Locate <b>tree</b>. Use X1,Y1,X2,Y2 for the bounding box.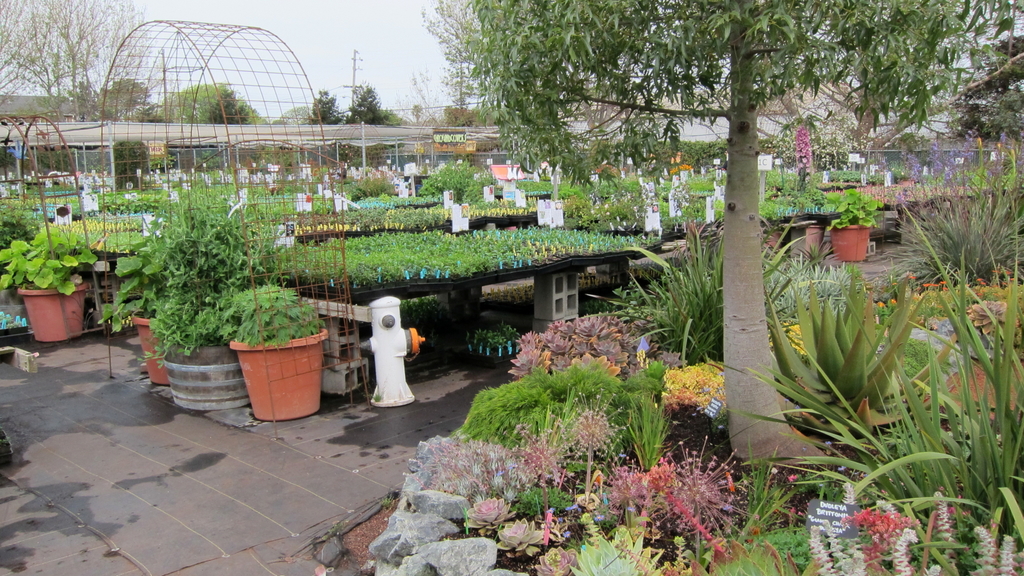
167,82,271,122.
